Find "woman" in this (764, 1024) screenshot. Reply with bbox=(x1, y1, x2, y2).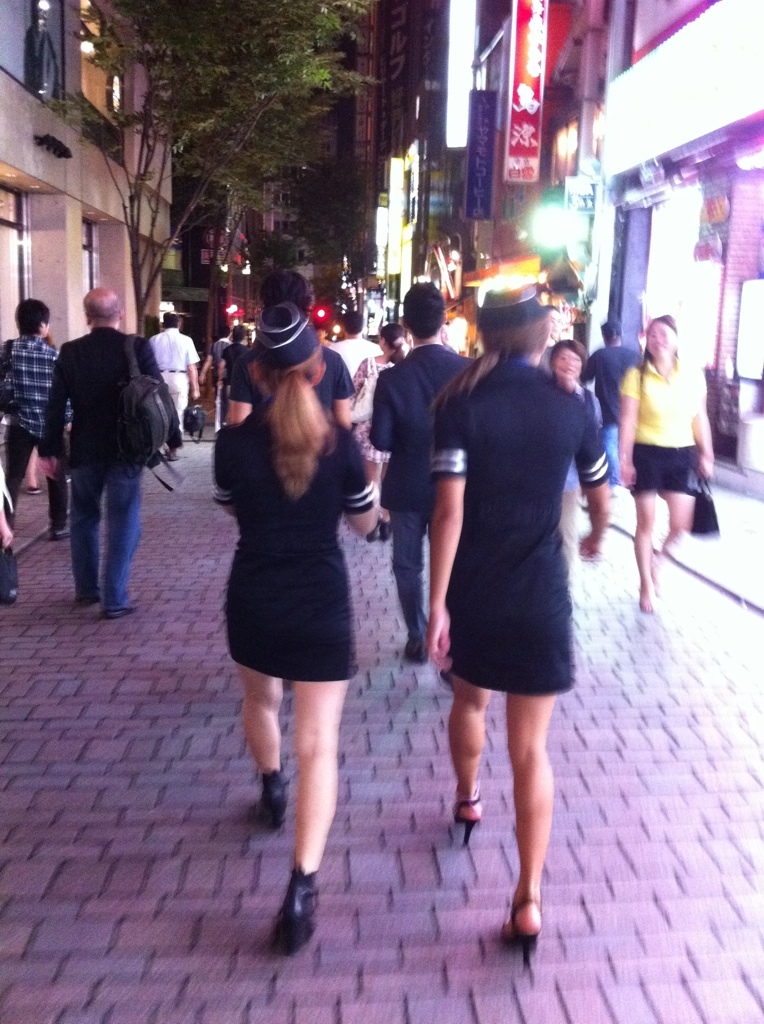
bbox=(208, 298, 378, 951).
